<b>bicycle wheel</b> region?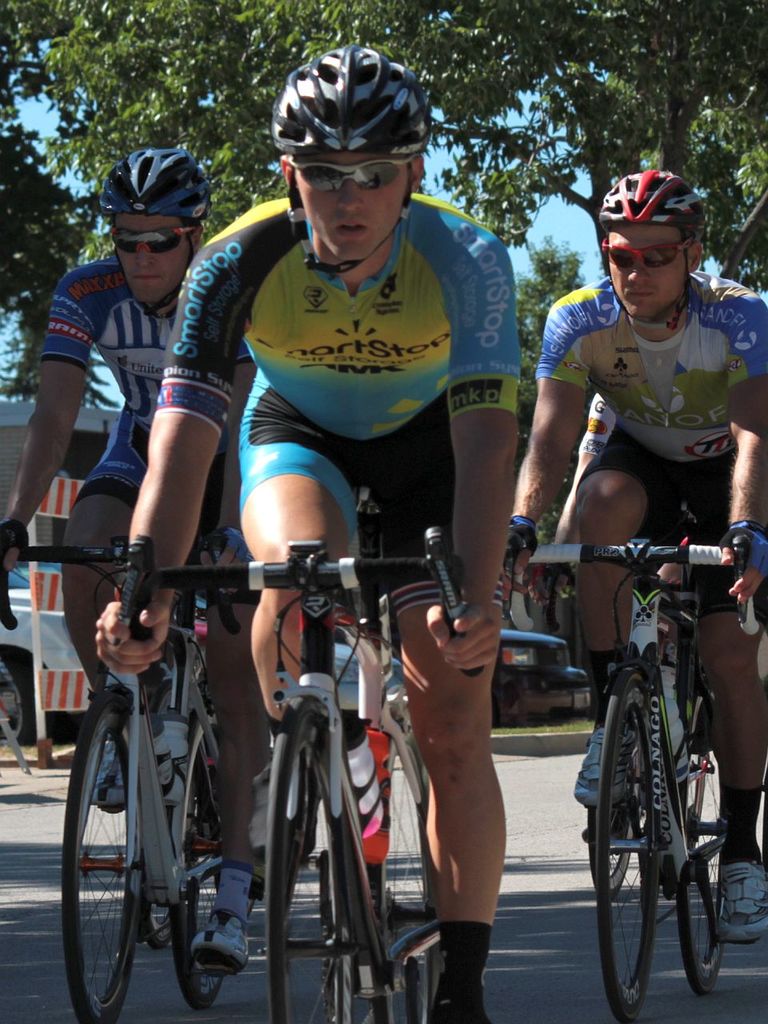
locate(260, 693, 357, 1023)
